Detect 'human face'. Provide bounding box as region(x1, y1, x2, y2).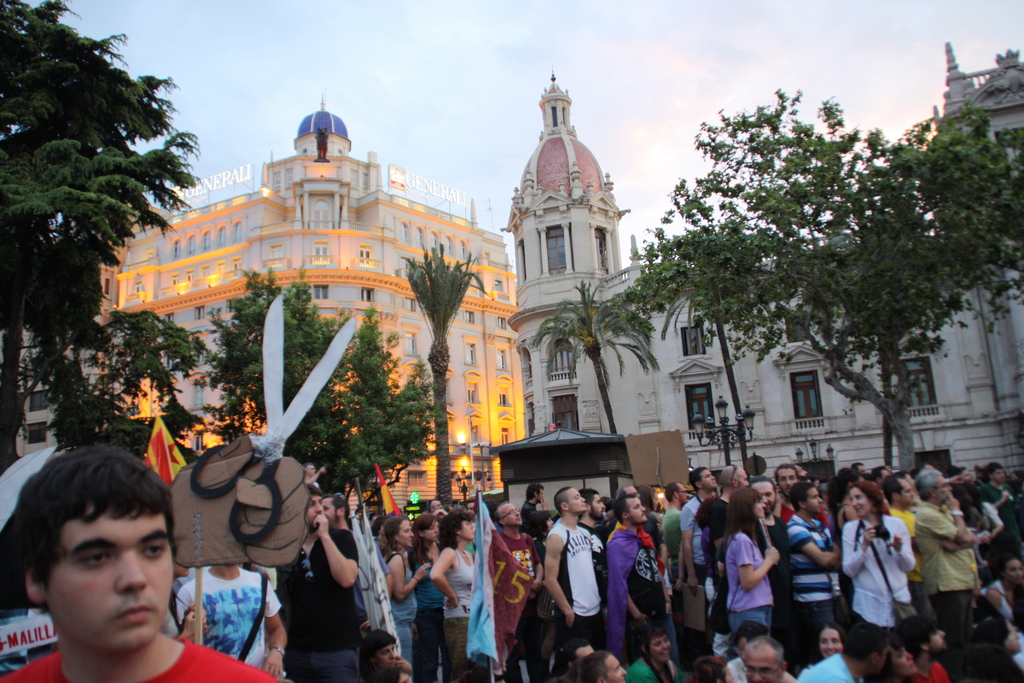
region(936, 472, 953, 499).
